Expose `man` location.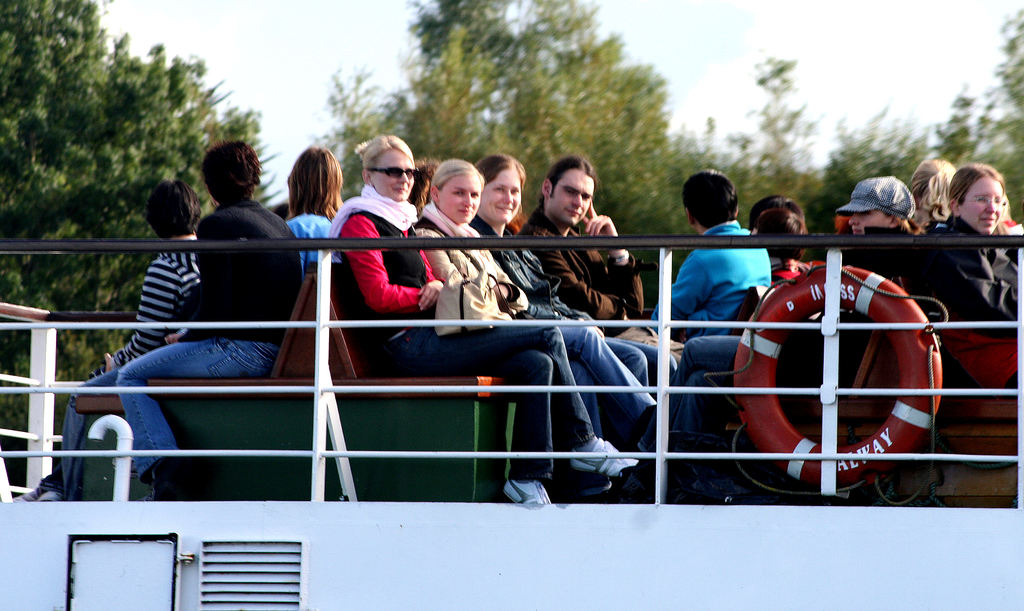
Exposed at locate(516, 148, 628, 289).
